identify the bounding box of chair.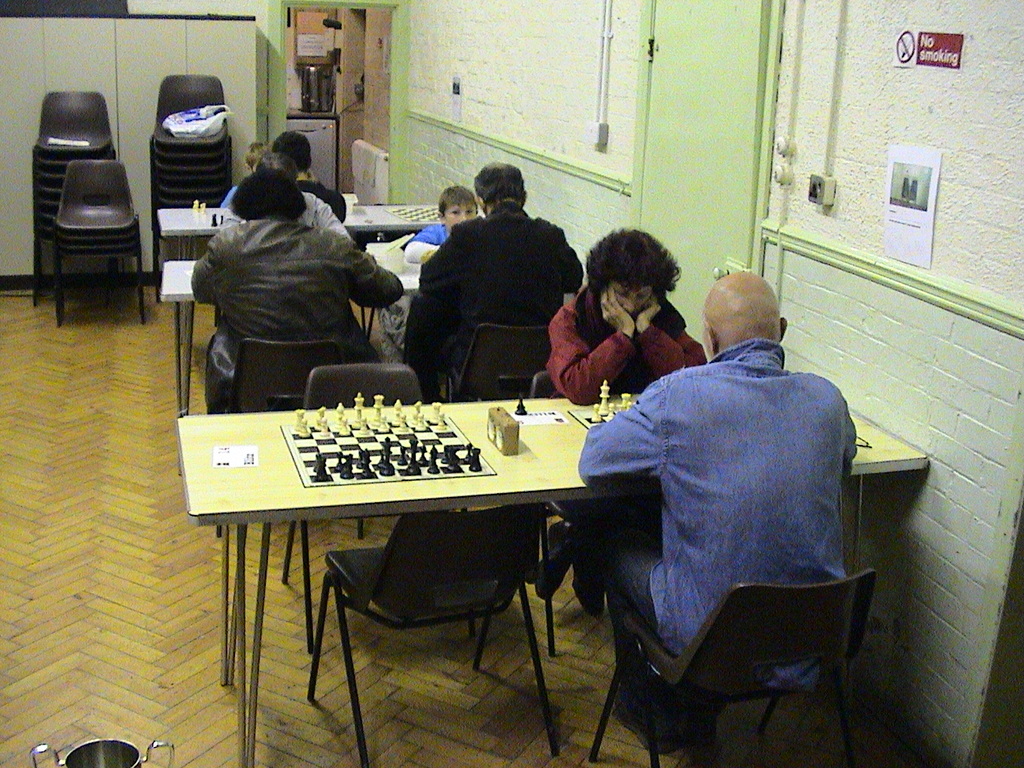
(446,325,552,403).
